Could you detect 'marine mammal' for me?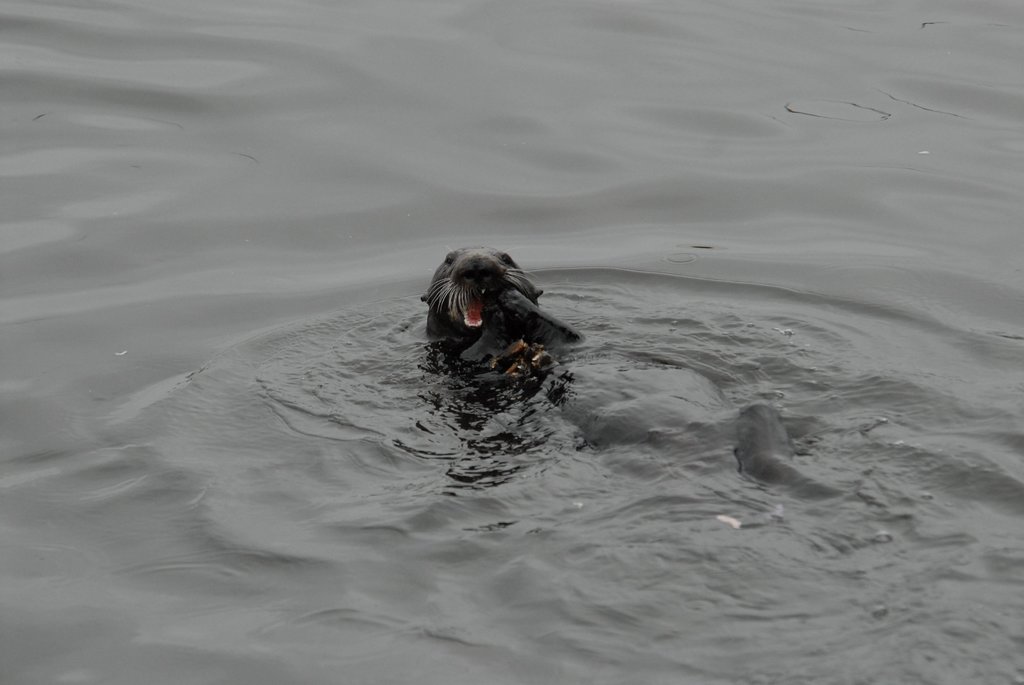
Detection result: {"left": 395, "top": 244, "right": 610, "bottom": 367}.
